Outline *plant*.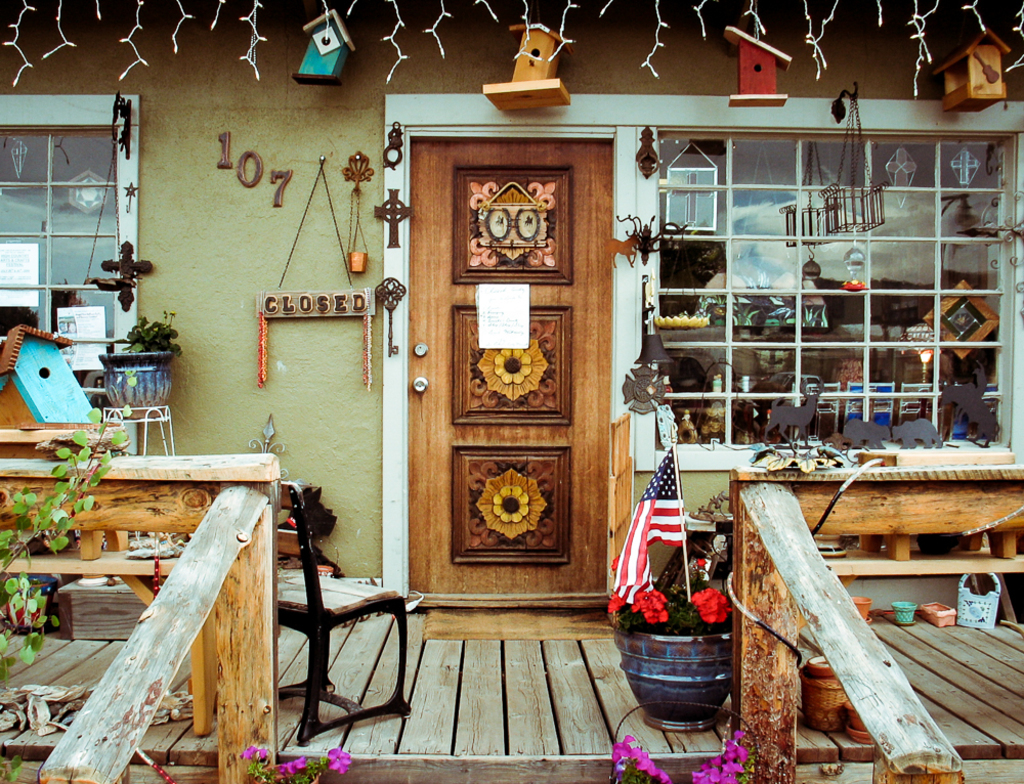
Outline: l=697, t=266, r=829, b=329.
